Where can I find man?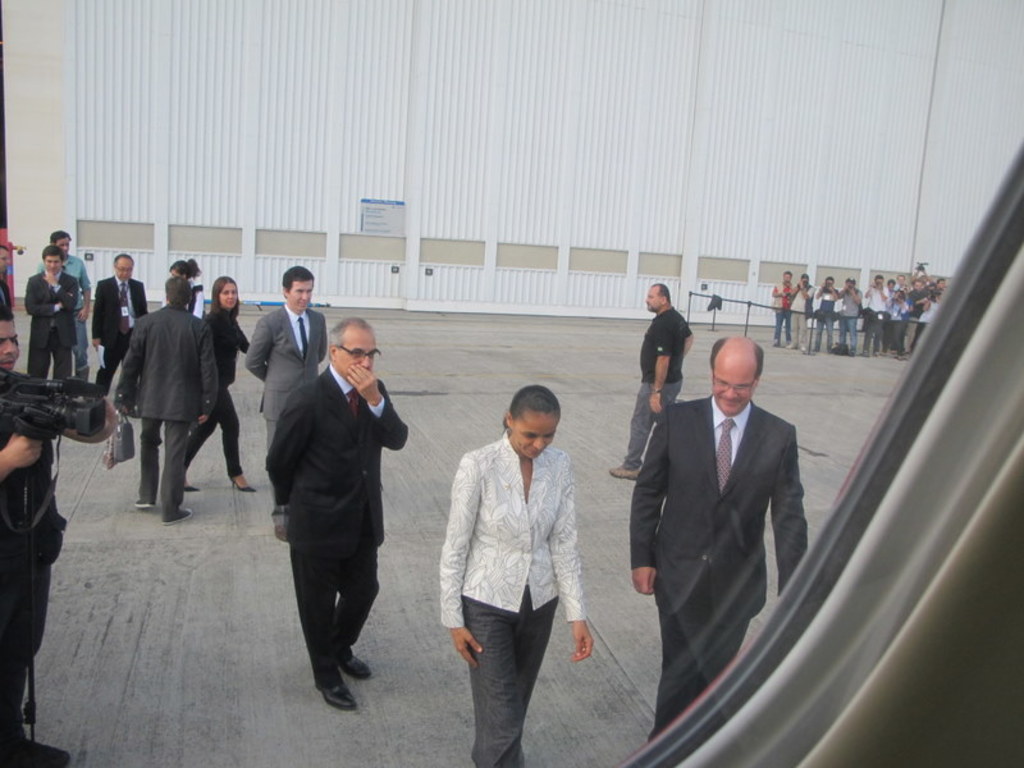
You can find it at Rect(20, 248, 73, 381).
